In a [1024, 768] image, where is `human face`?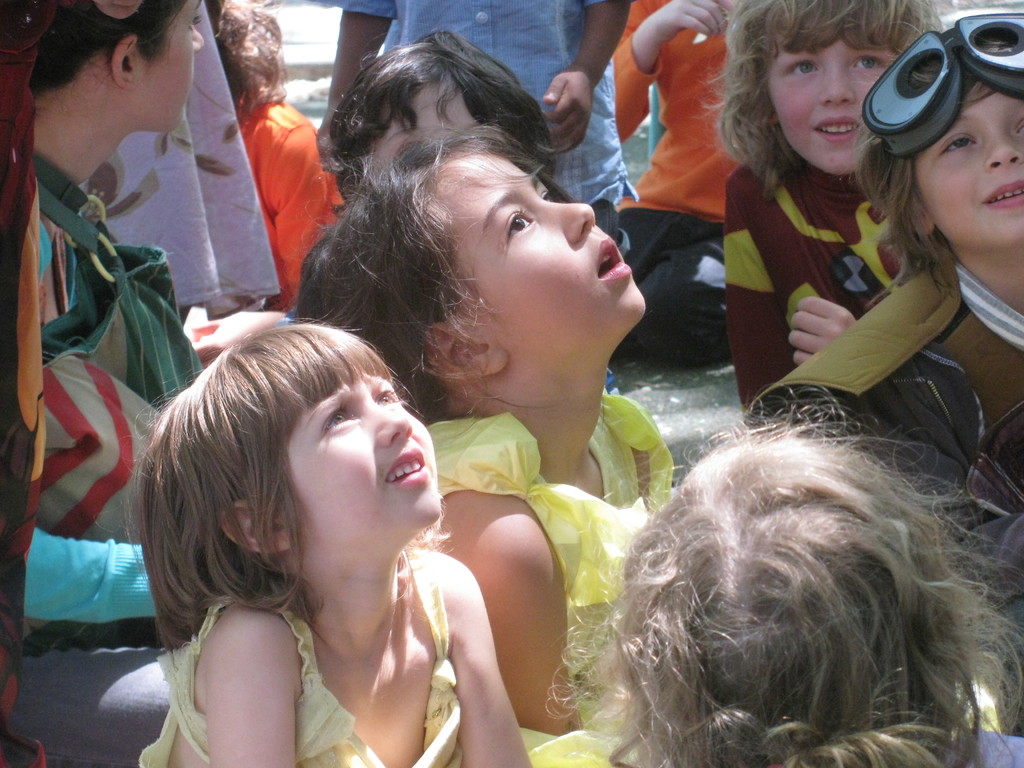
BBox(271, 364, 458, 543).
